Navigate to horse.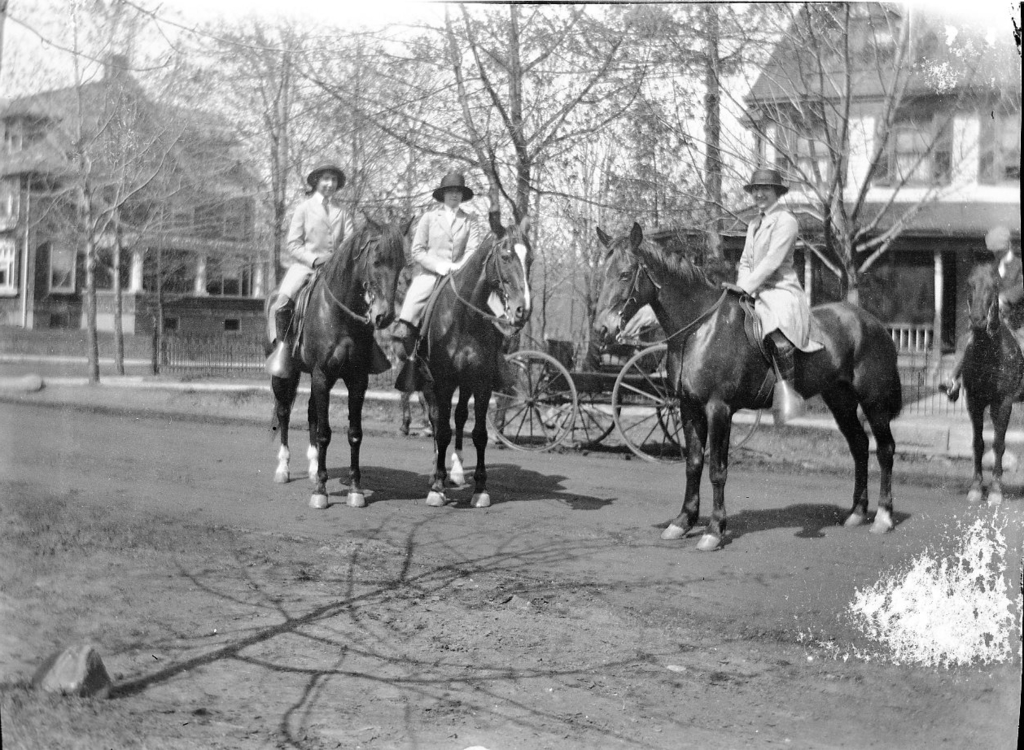
Navigation target: 262:209:415:508.
